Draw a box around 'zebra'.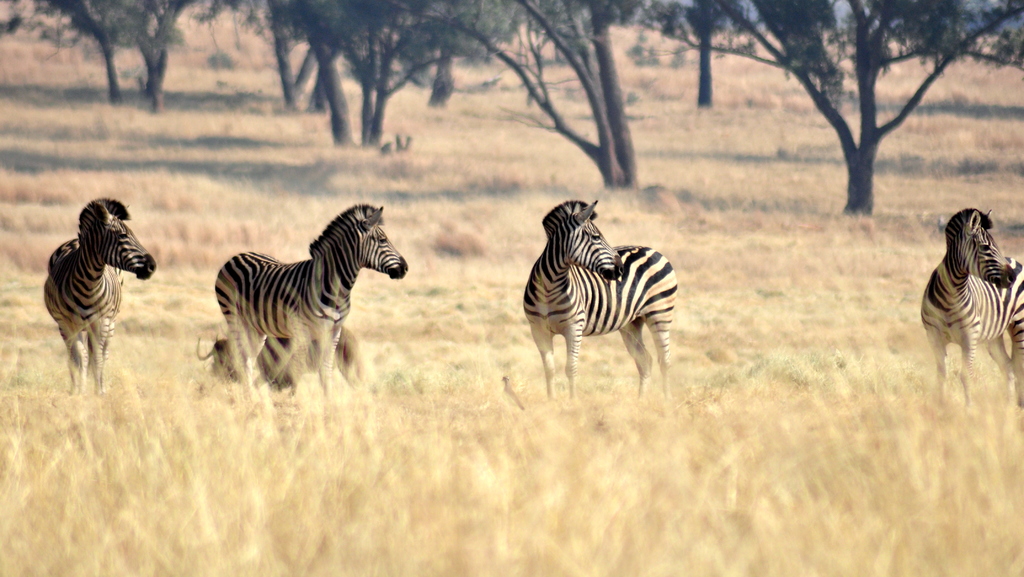
box=[522, 199, 680, 403].
